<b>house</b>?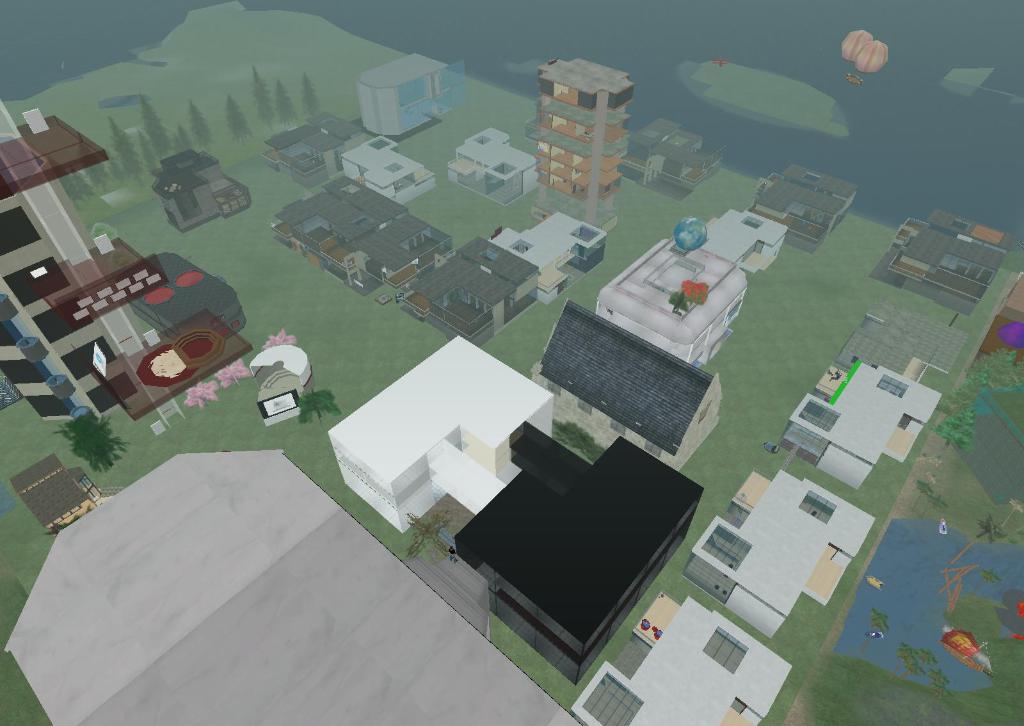
[751,152,863,257]
